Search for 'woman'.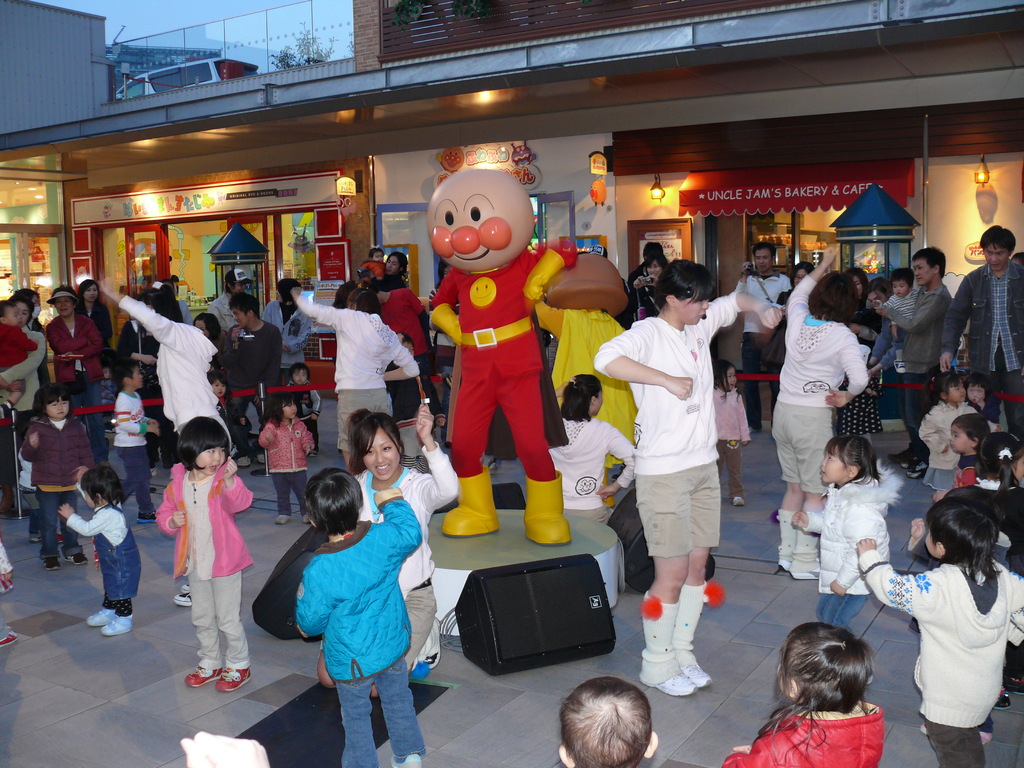
Found at (288, 393, 457, 702).
